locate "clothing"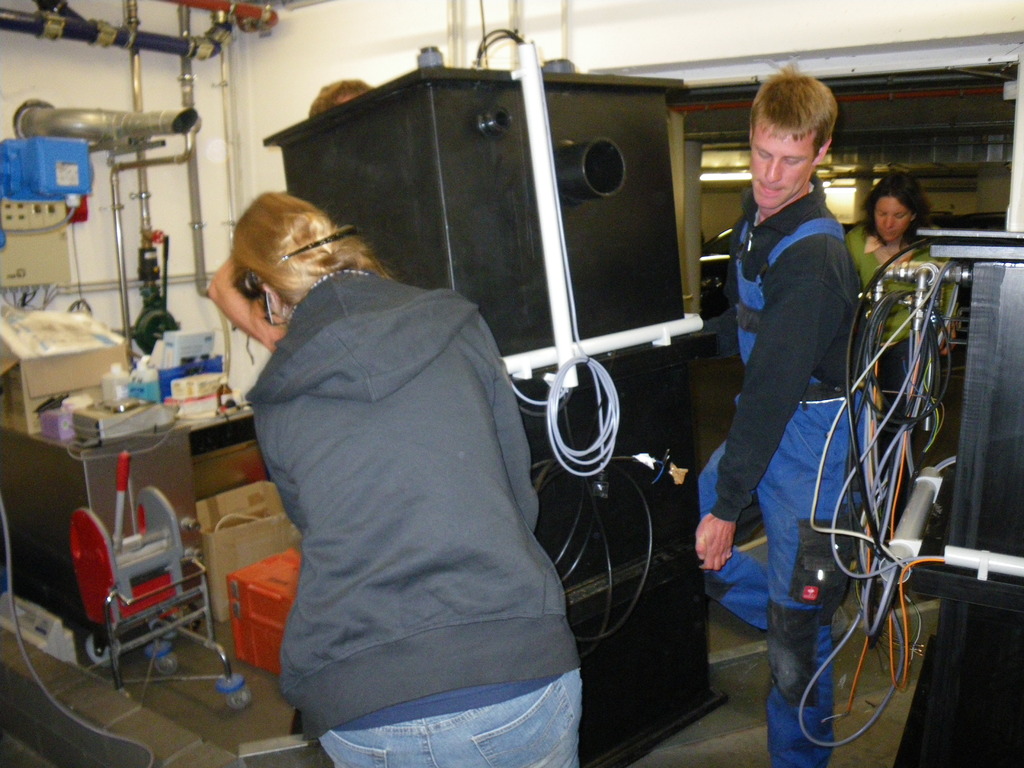
bbox=[266, 264, 589, 767]
